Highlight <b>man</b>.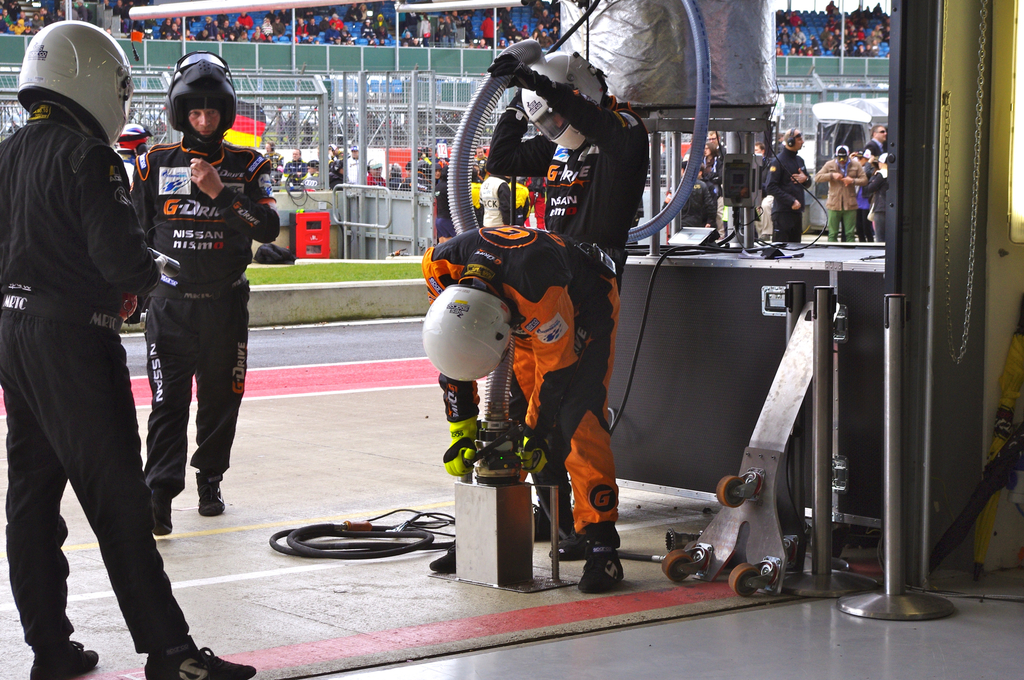
Highlighted region: bbox=[1, 8, 13, 26].
